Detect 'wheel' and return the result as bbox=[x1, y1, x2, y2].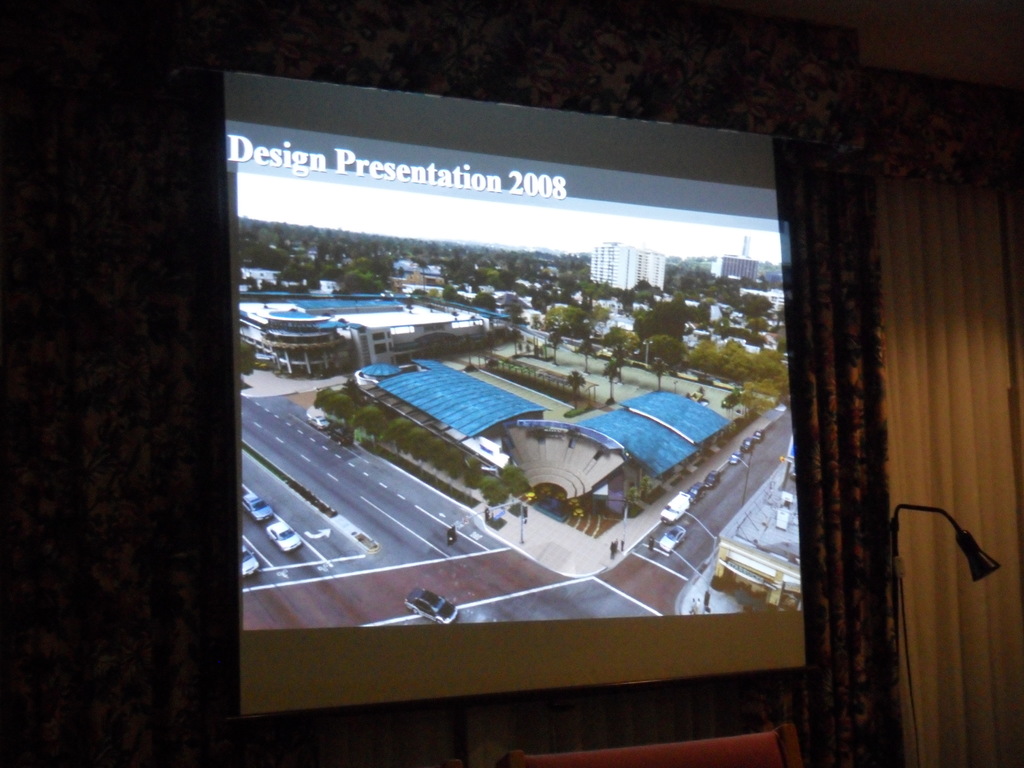
bbox=[433, 620, 445, 628].
